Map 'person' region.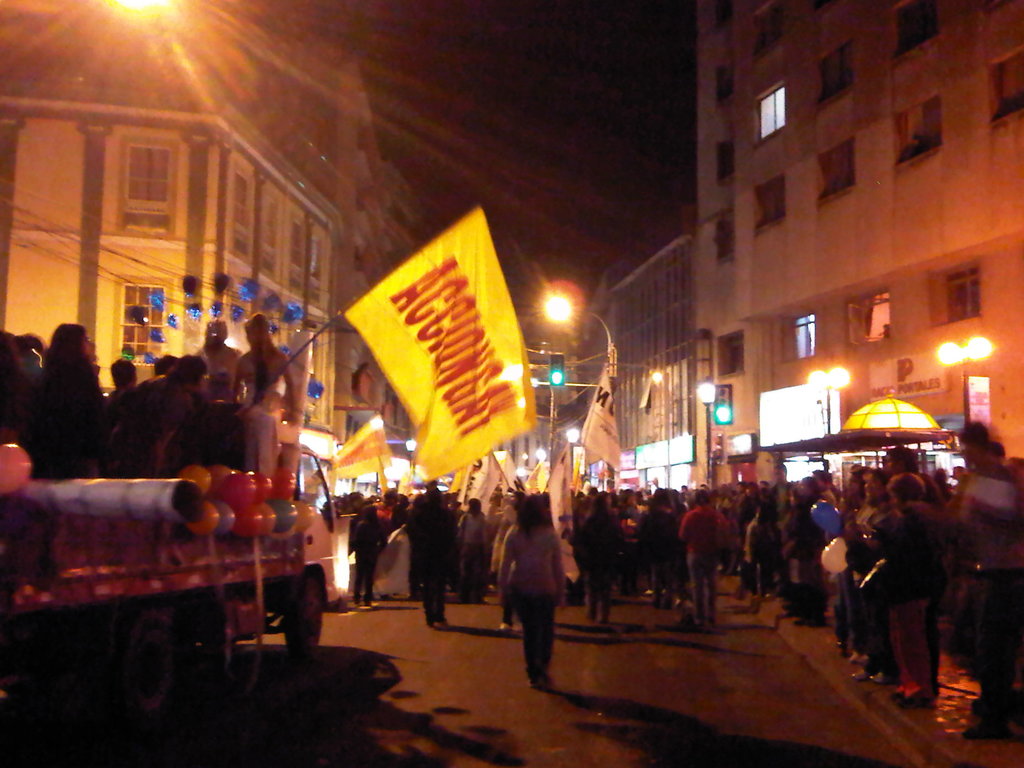
Mapped to 496,486,571,684.
